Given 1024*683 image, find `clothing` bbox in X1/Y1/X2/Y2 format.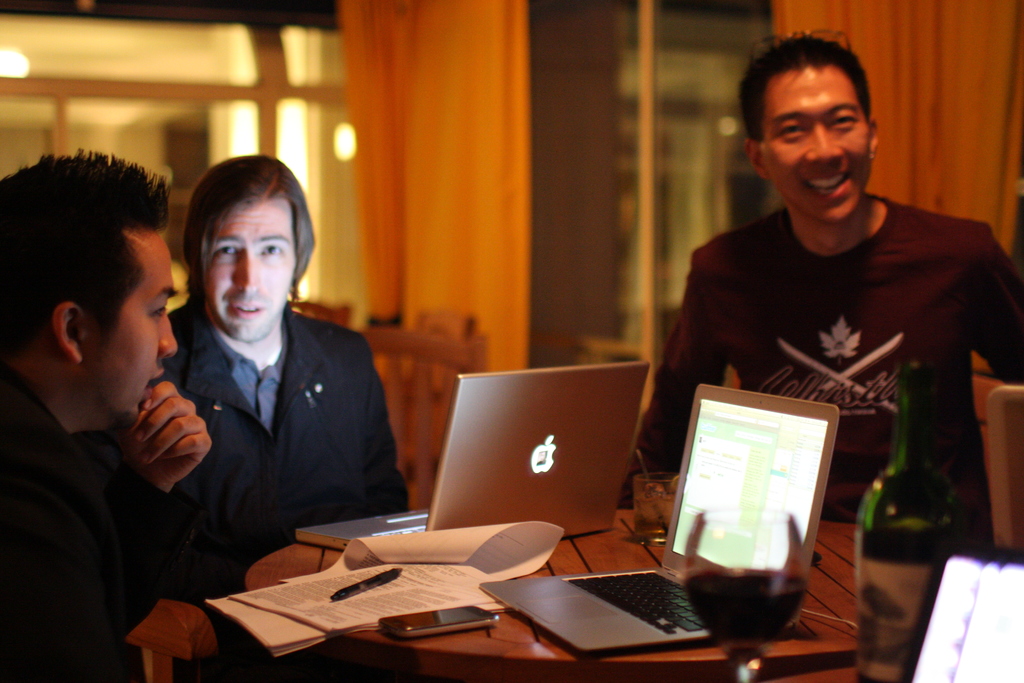
712/135/1002/584.
